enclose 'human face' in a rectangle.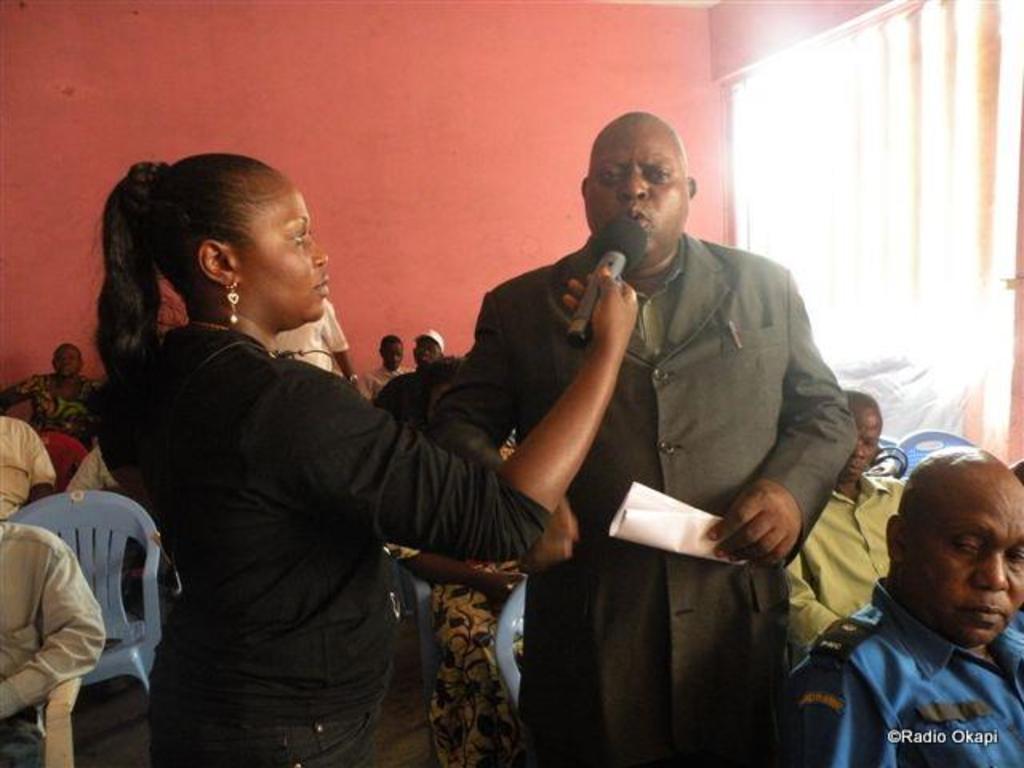
(888,451,1022,650).
